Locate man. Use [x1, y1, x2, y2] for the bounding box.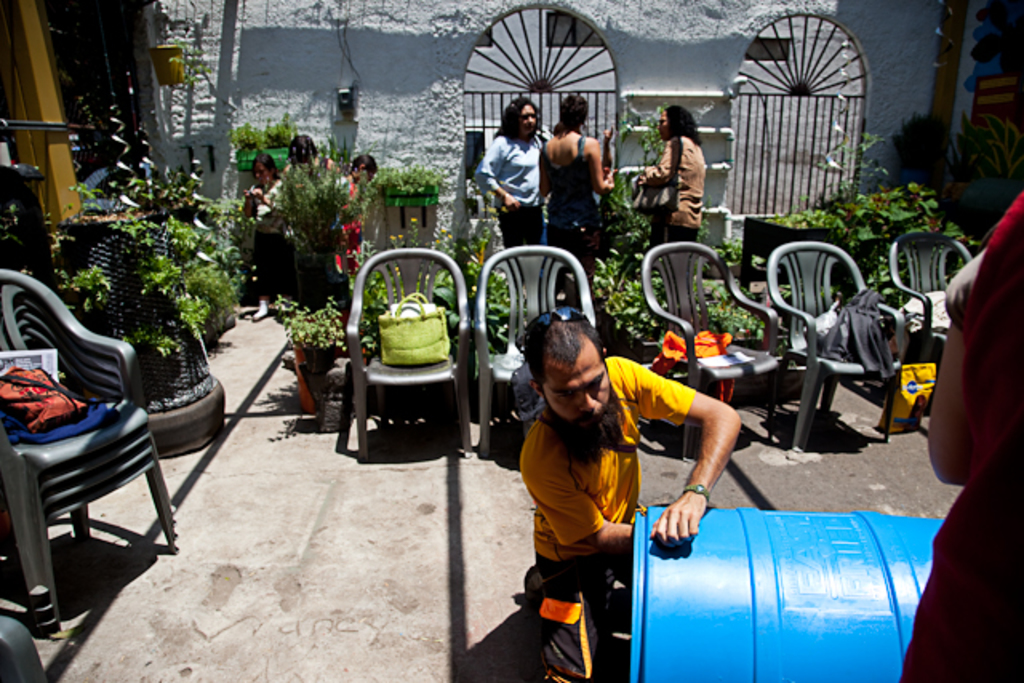
[520, 302, 742, 681].
